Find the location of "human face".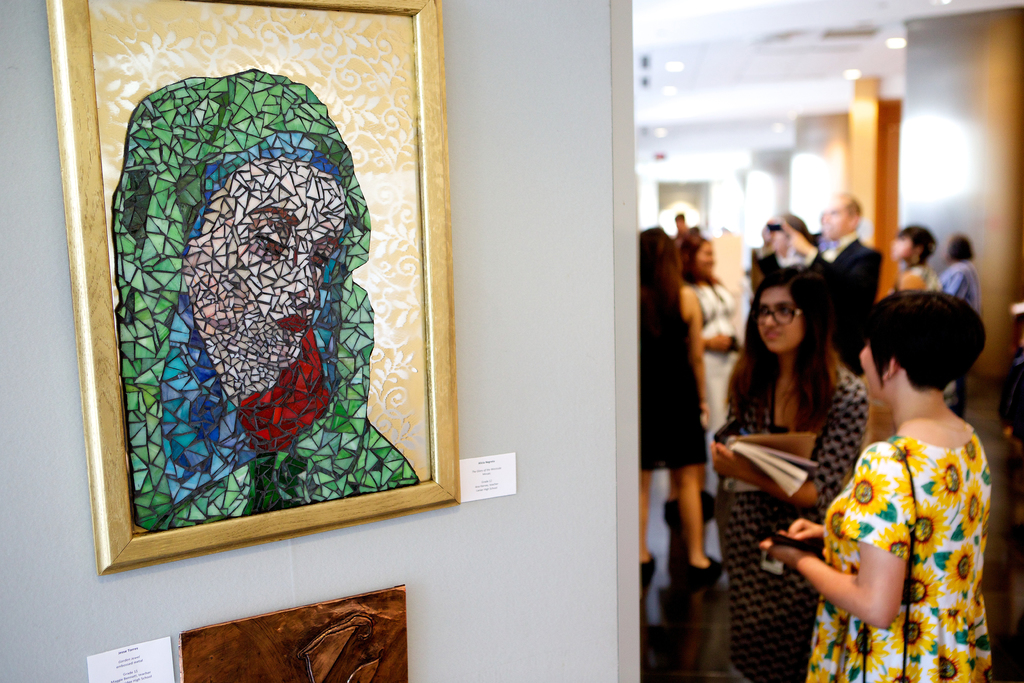
Location: box(758, 280, 798, 352).
